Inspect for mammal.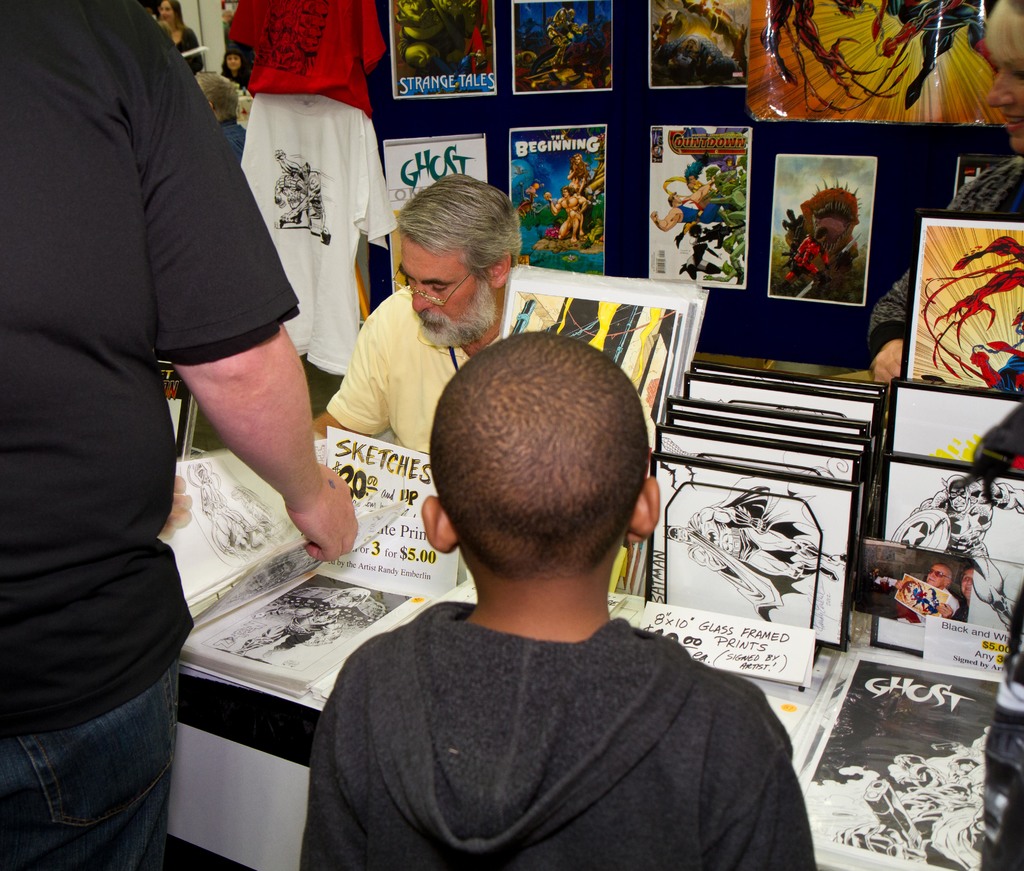
Inspection: bbox(0, 0, 356, 870).
